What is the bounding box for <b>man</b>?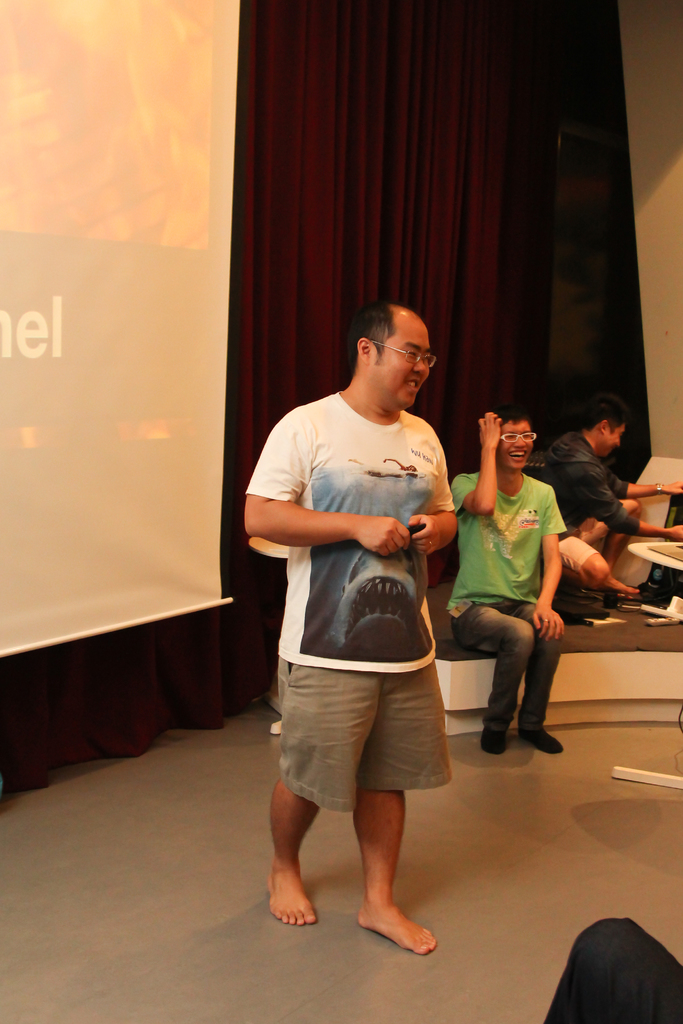
box(443, 404, 563, 760).
